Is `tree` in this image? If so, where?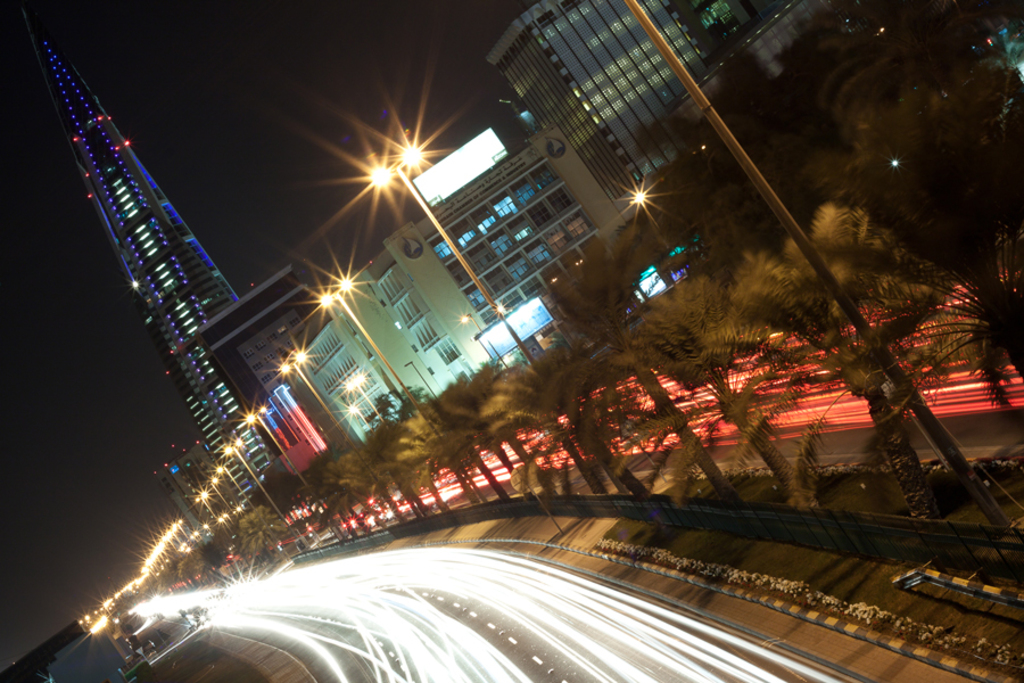
Yes, at x1=189, y1=535, x2=238, y2=581.
